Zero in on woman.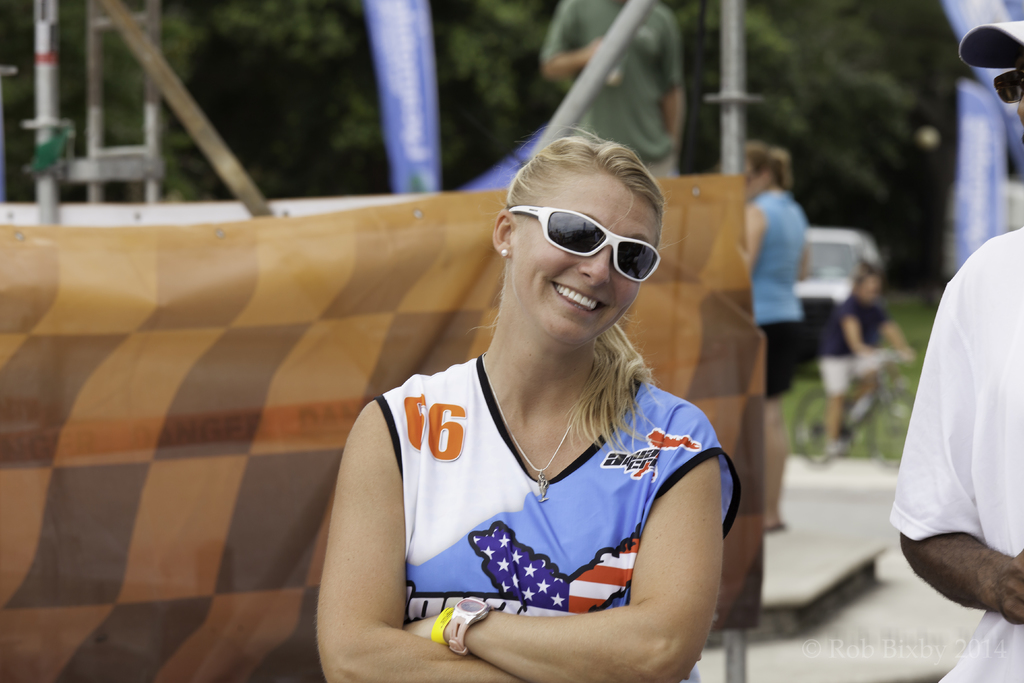
Zeroed in: locate(313, 139, 764, 681).
